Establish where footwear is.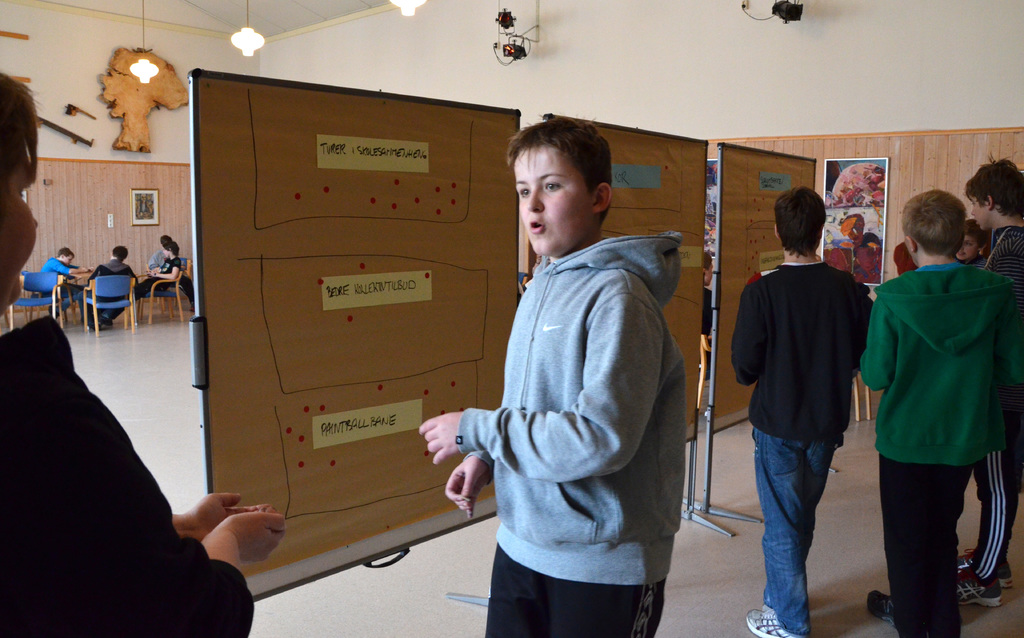
Established at BBox(959, 572, 1000, 607).
